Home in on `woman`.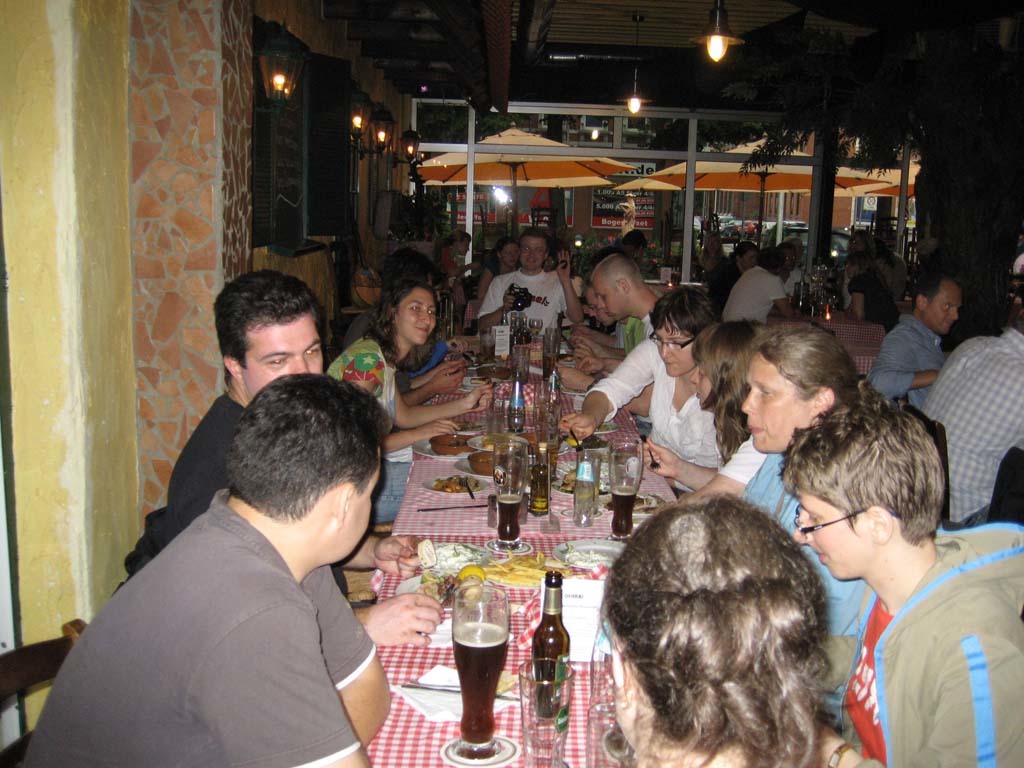
Homed in at [480, 231, 521, 307].
